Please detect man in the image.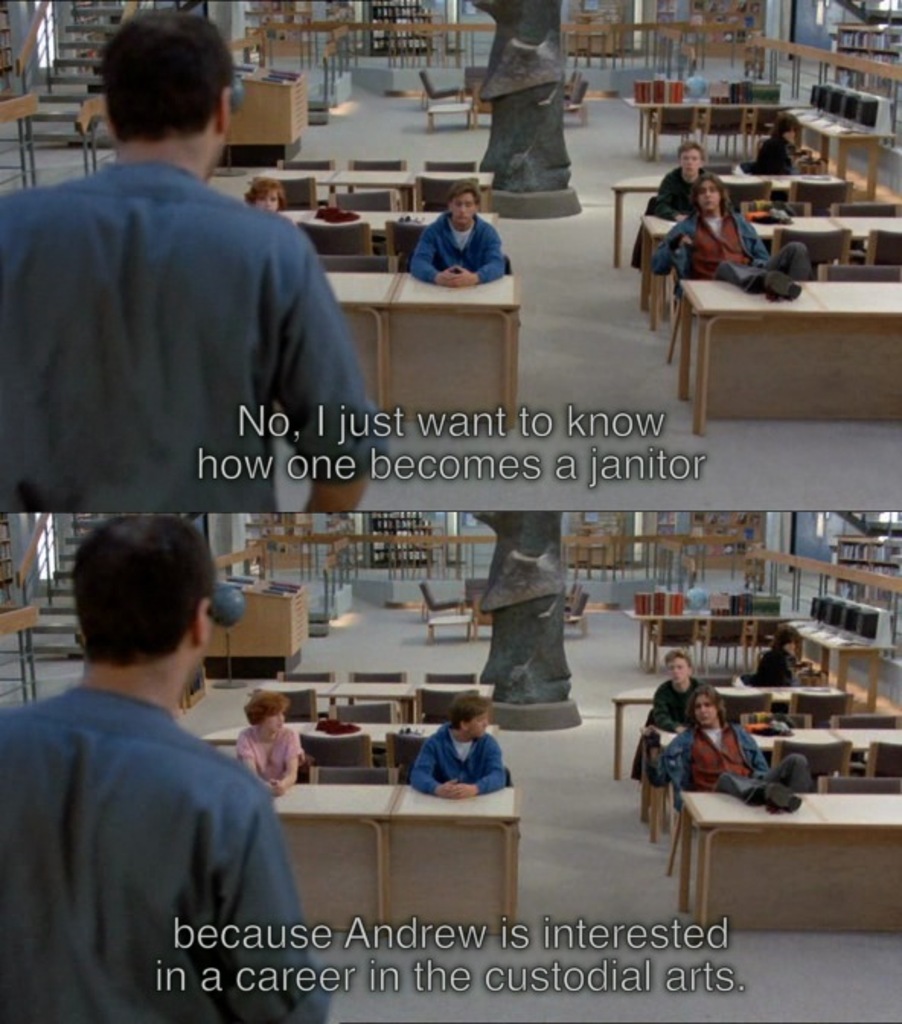
652,171,817,299.
